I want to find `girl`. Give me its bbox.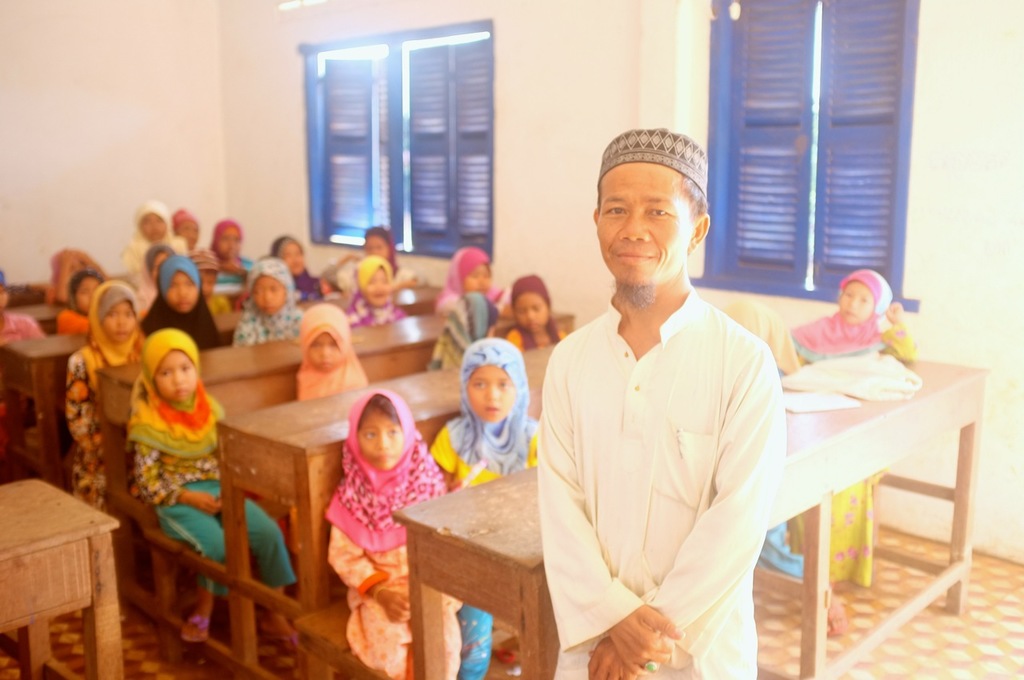
{"x1": 790, "y1": 266, "x2": 911, "y2": 588}.
